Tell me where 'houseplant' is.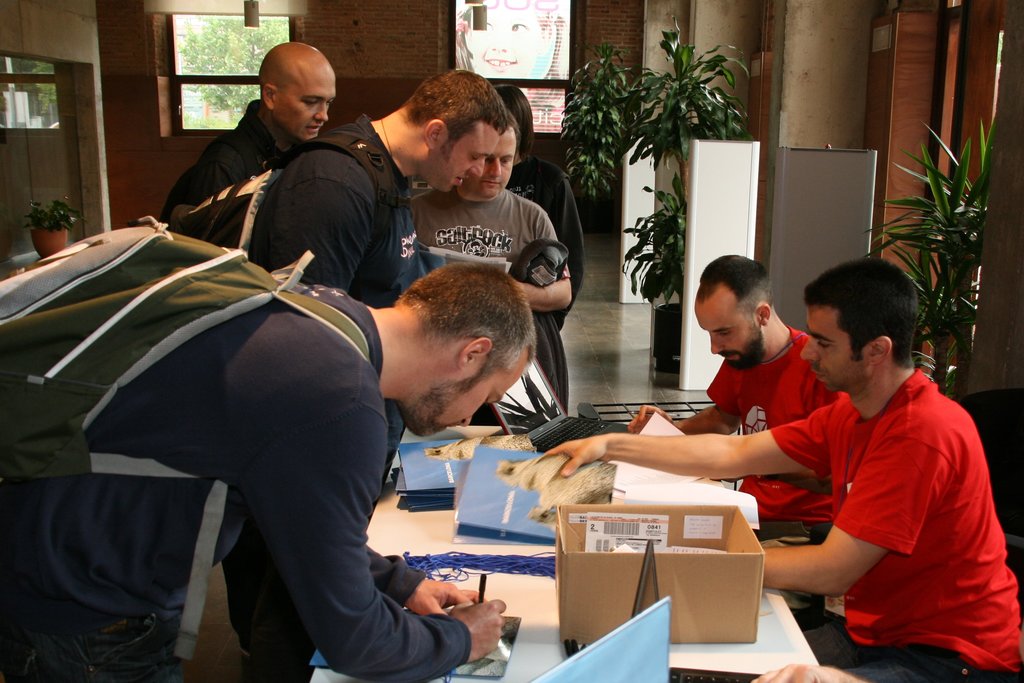
'houseplant' is at [599,20,753,371].
